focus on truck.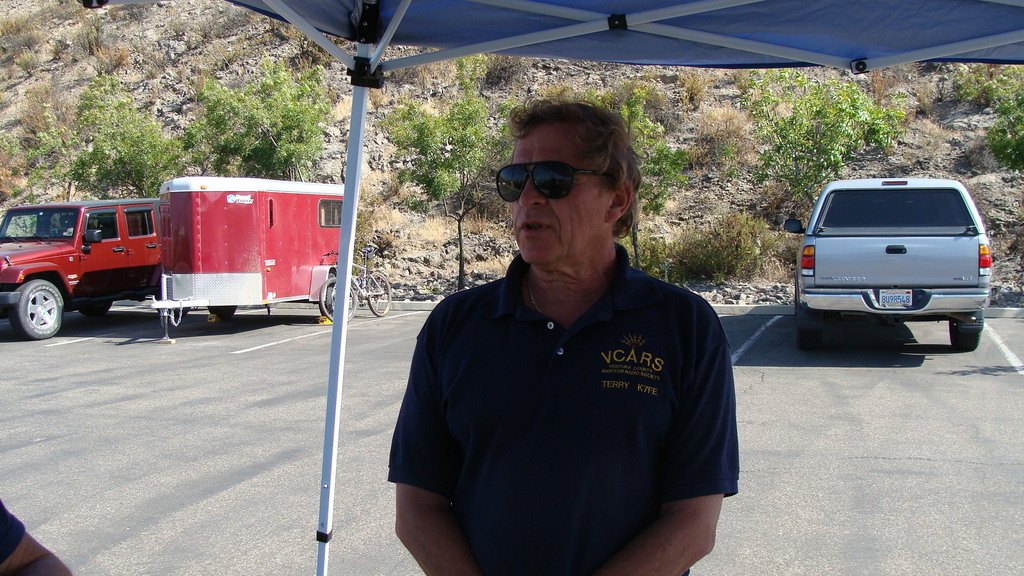
Focused at x1=12, y1=172, x2=339, y2=323.
